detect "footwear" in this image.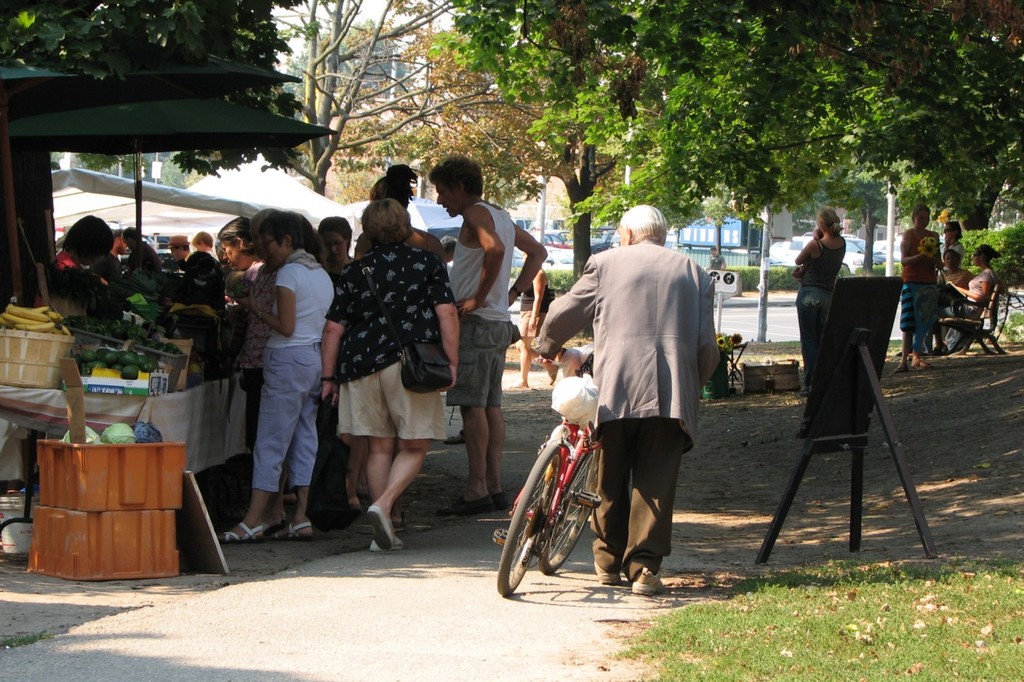
Detection: left=268, top=517, right=311, bottom=543.
